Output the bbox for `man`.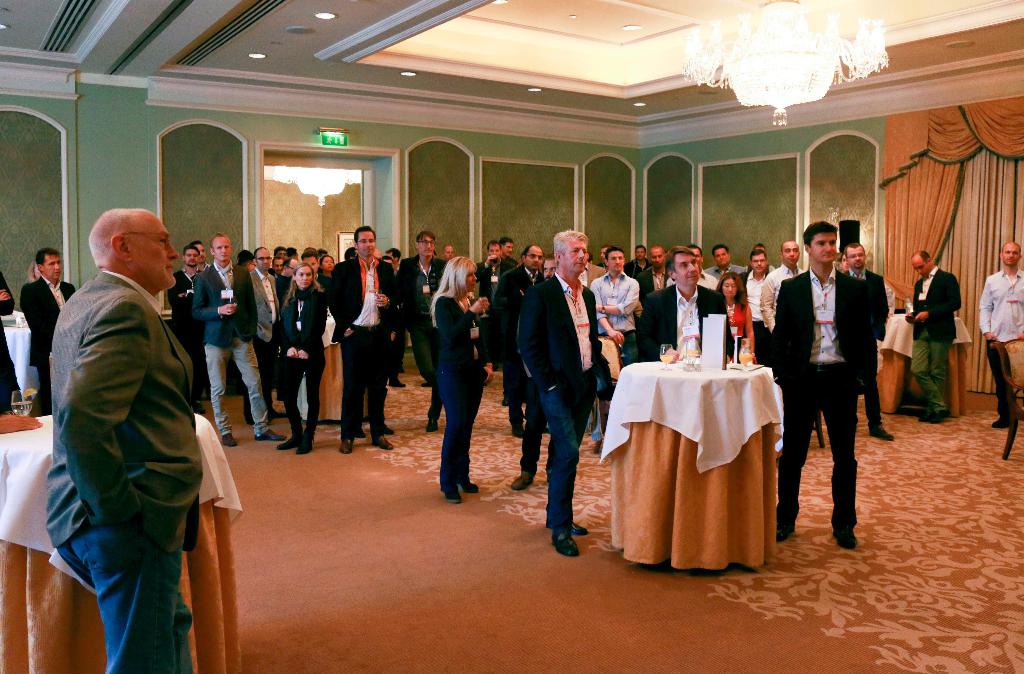
592,248,644,452.
